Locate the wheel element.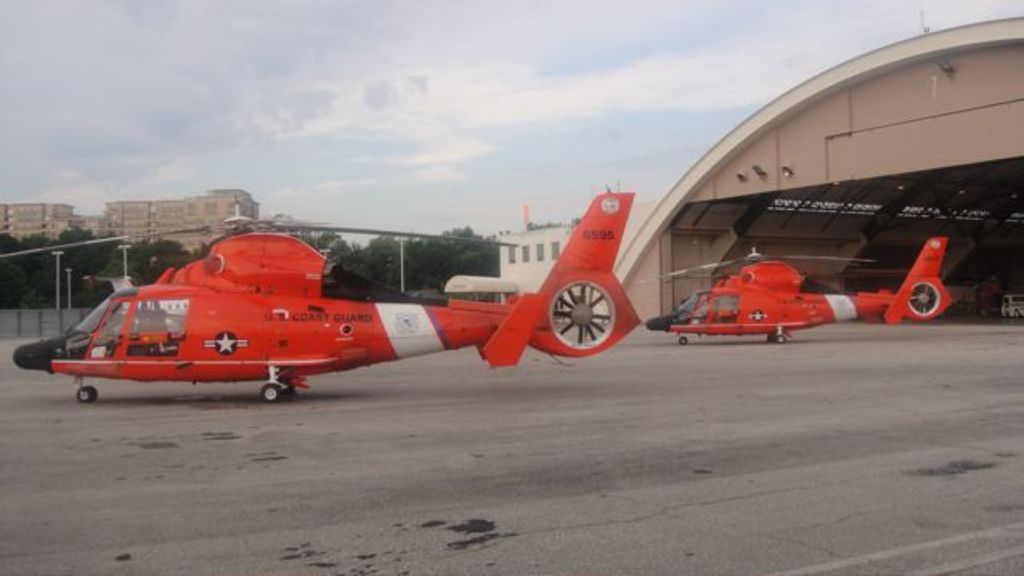
Element bbox: bbox=(74, 382, 103, 404).
